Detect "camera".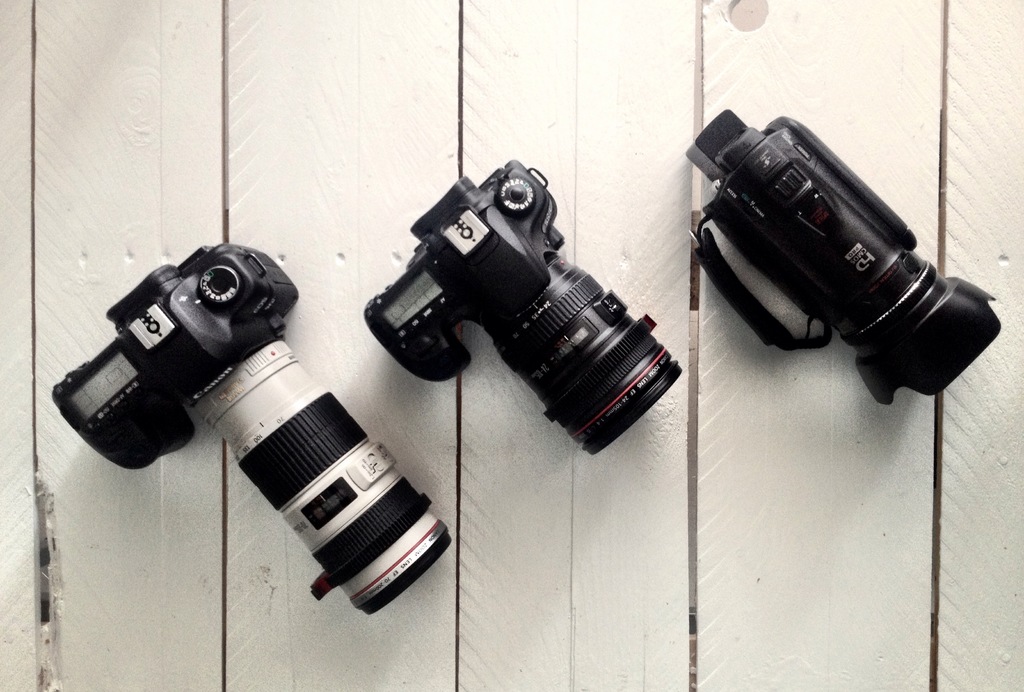
Detected at box(50, 238, 455, 617).
